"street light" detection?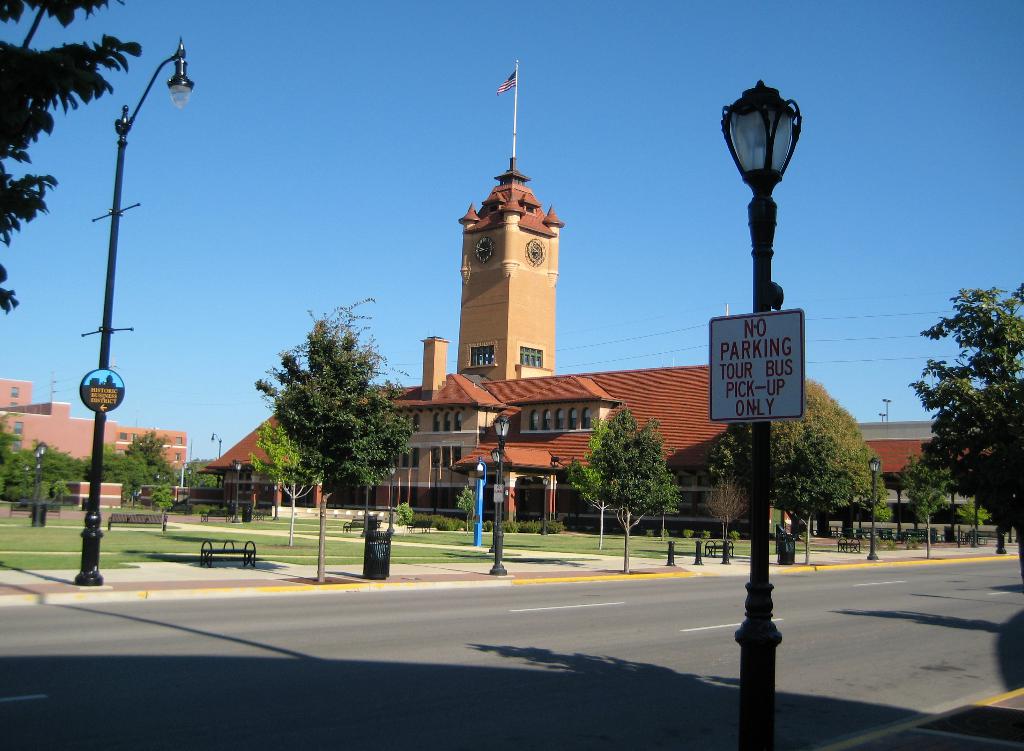
[left=433, top=457, right=463, bottom=517]
